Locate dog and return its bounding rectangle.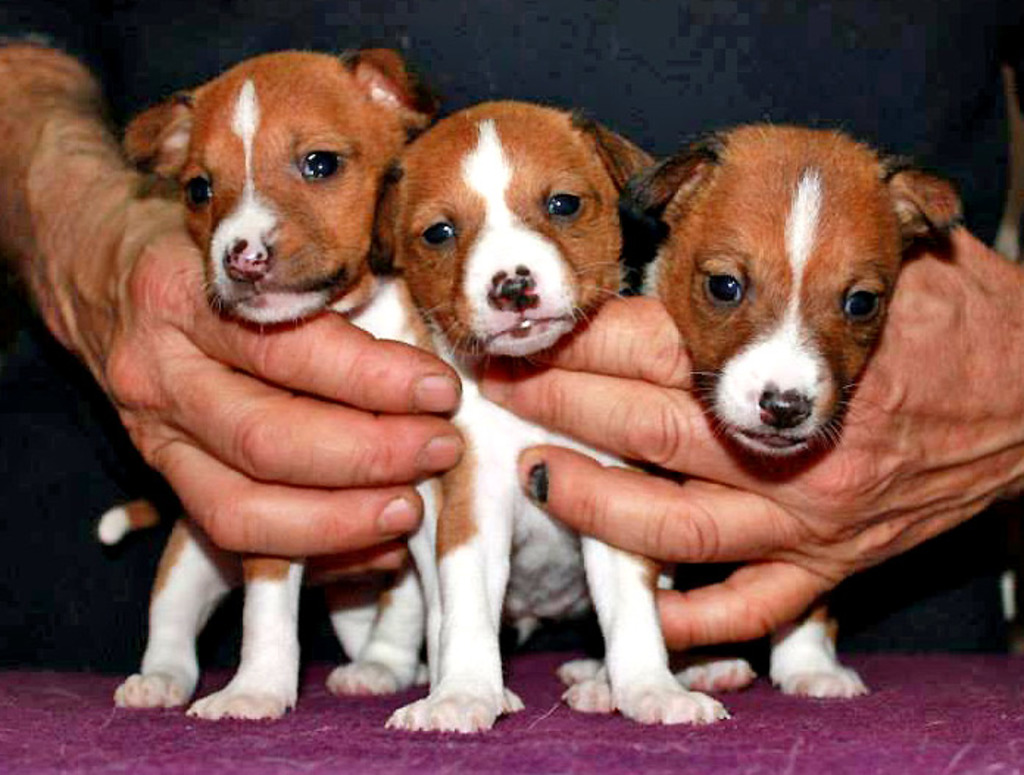
crop(84, 44, 419, 737).
